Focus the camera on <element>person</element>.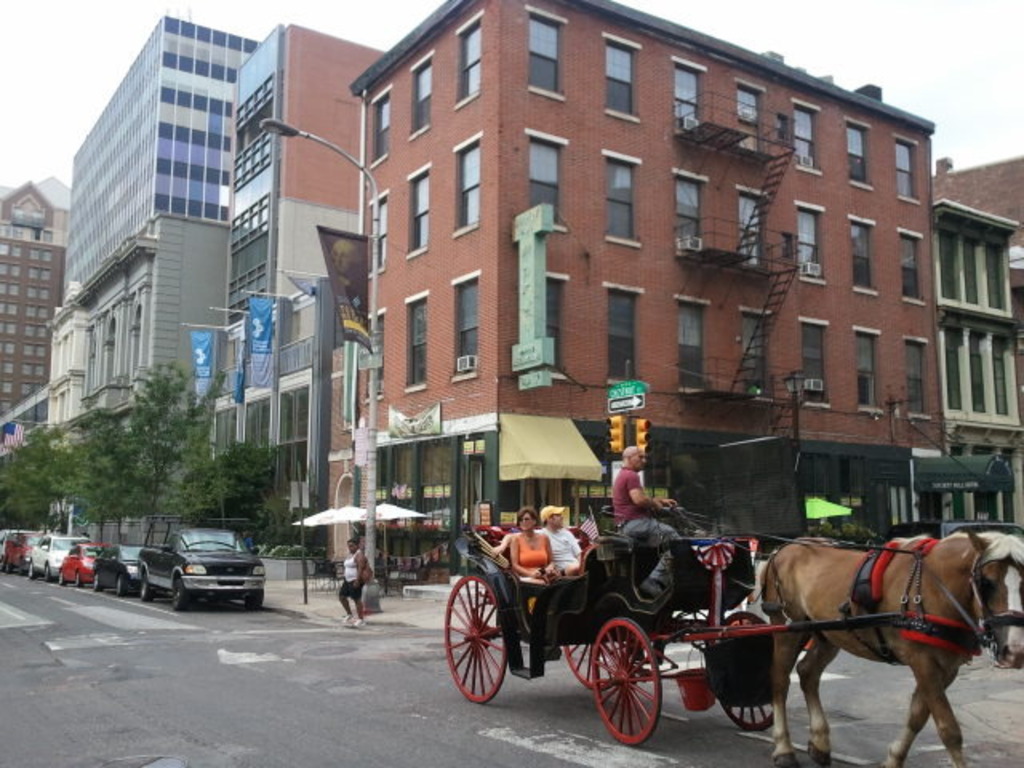
Focus region: [606, 442, 666, 557].
